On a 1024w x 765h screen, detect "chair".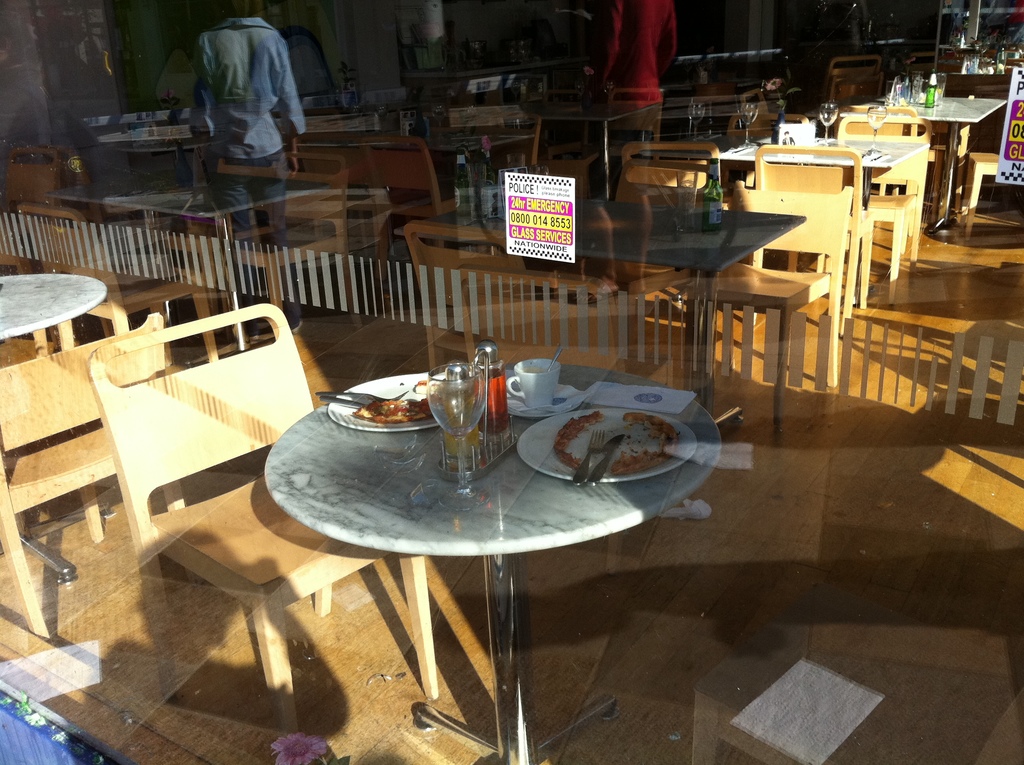
(833, 102, 930, 230).
